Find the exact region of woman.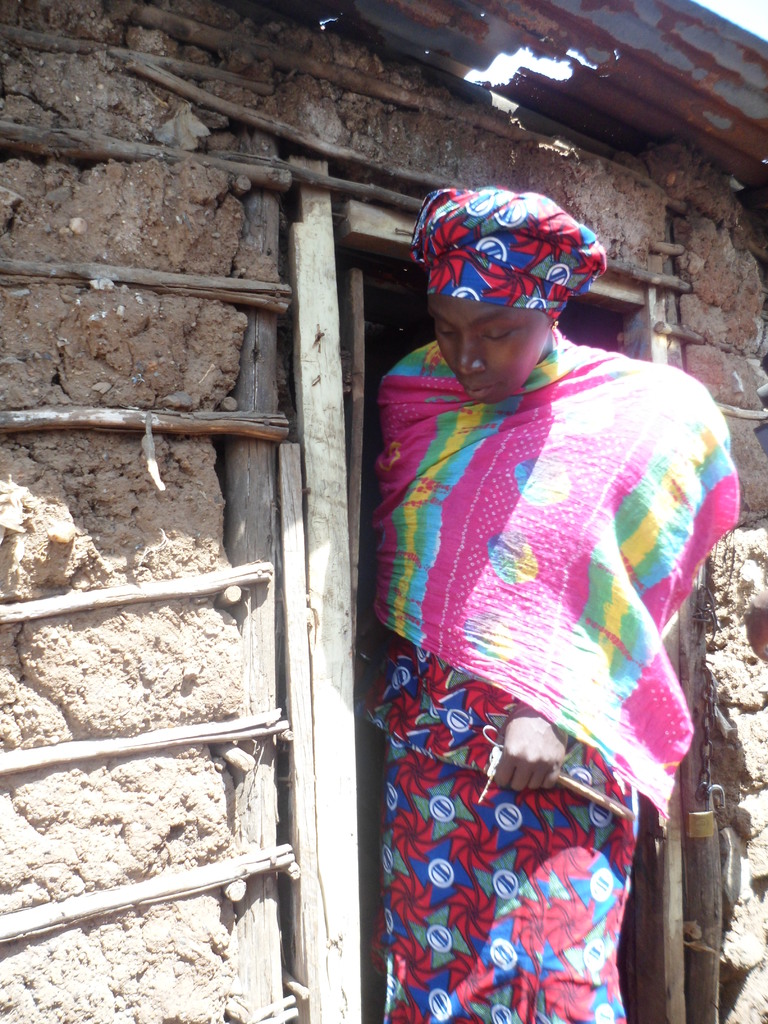
Exact region: [319, 154, 735, 982].
